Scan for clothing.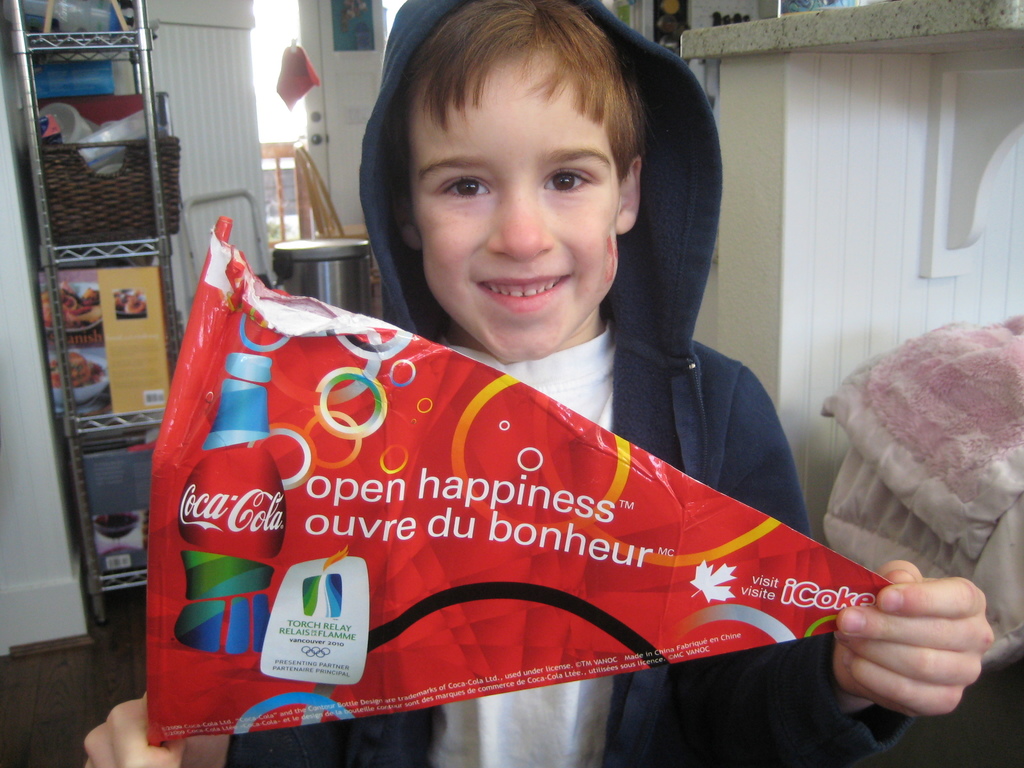
Scan result: [218,0,919,767].
